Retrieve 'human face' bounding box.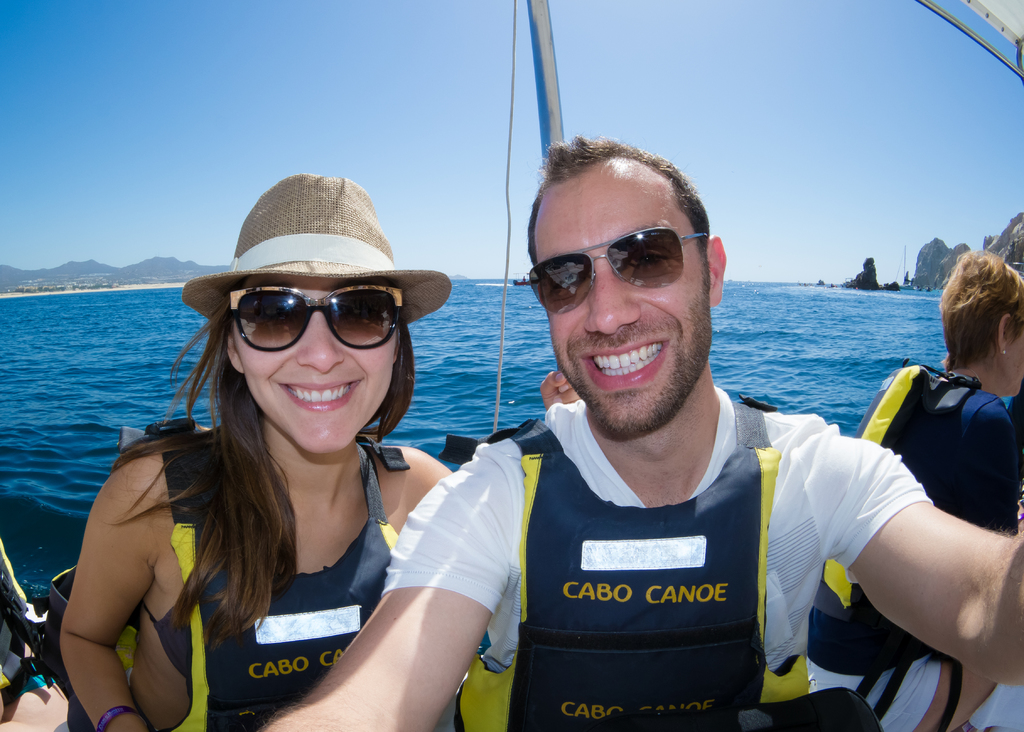
Bounding box: select_region(533, 158, 710, 448).
